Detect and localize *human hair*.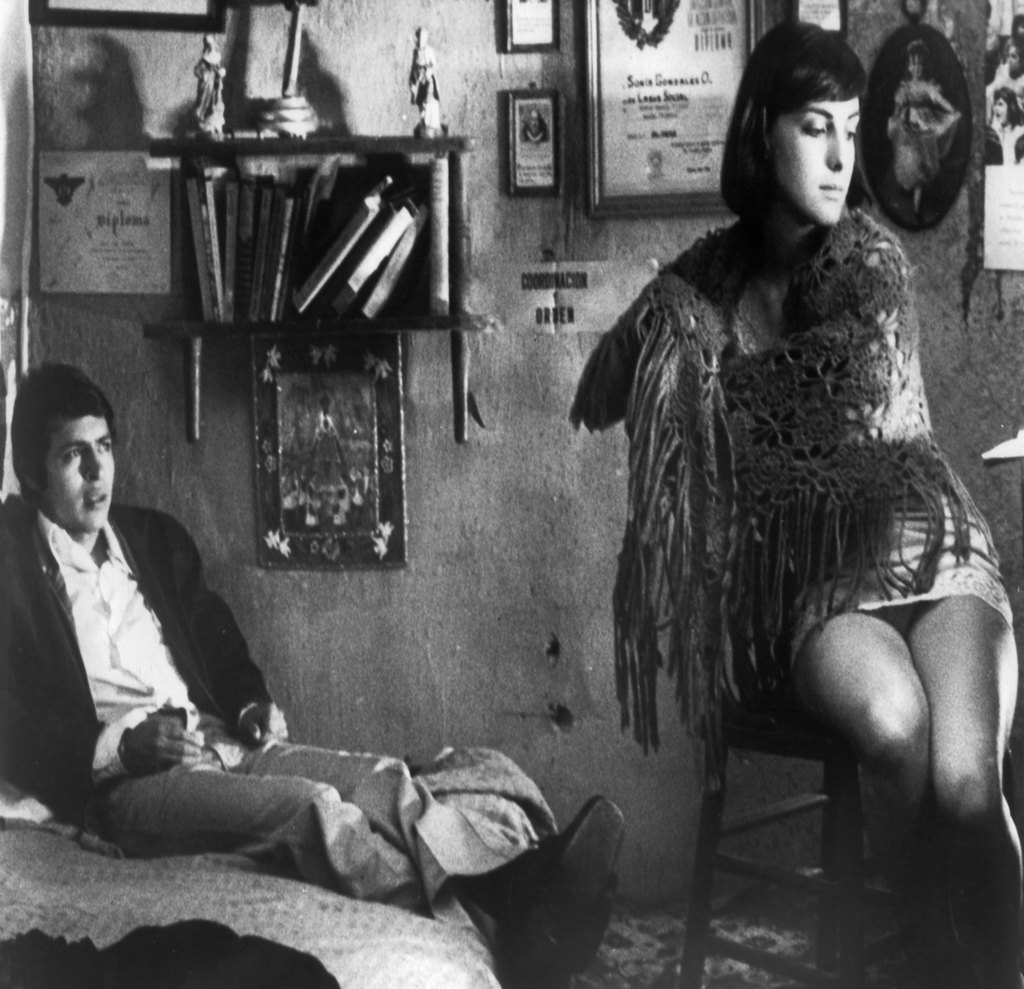
Localized at BBox(6, 367, 128, 503).
